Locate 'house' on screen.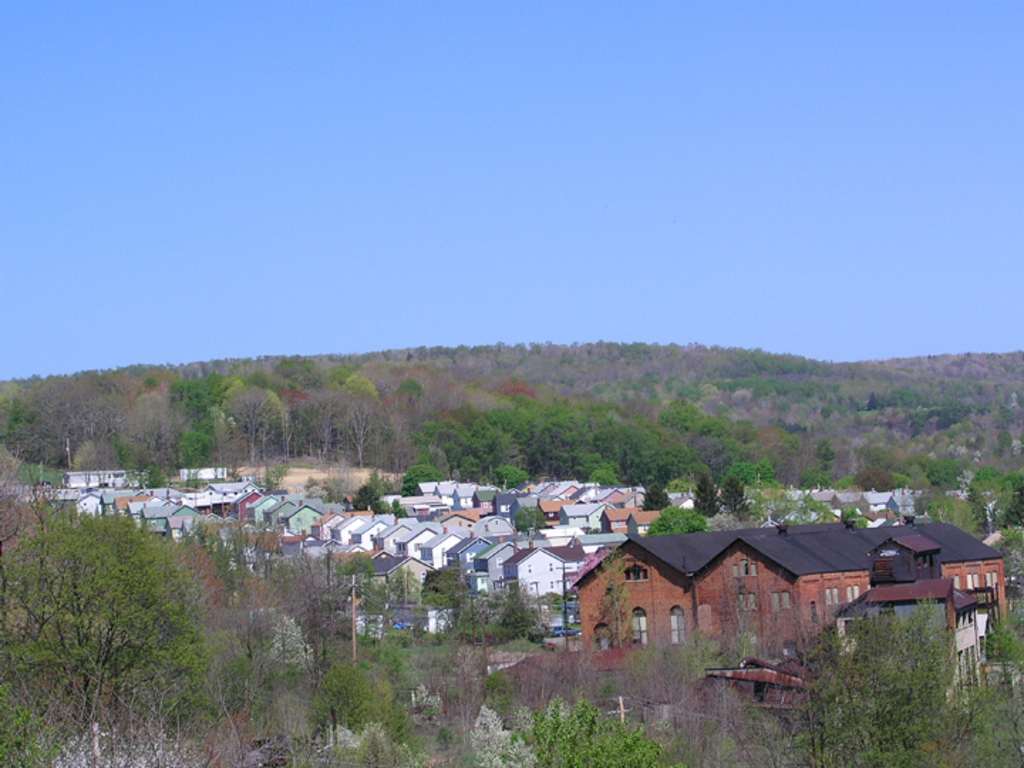
On screen at pyautogui.locateOnScreen(829, 532, 981, 708).
